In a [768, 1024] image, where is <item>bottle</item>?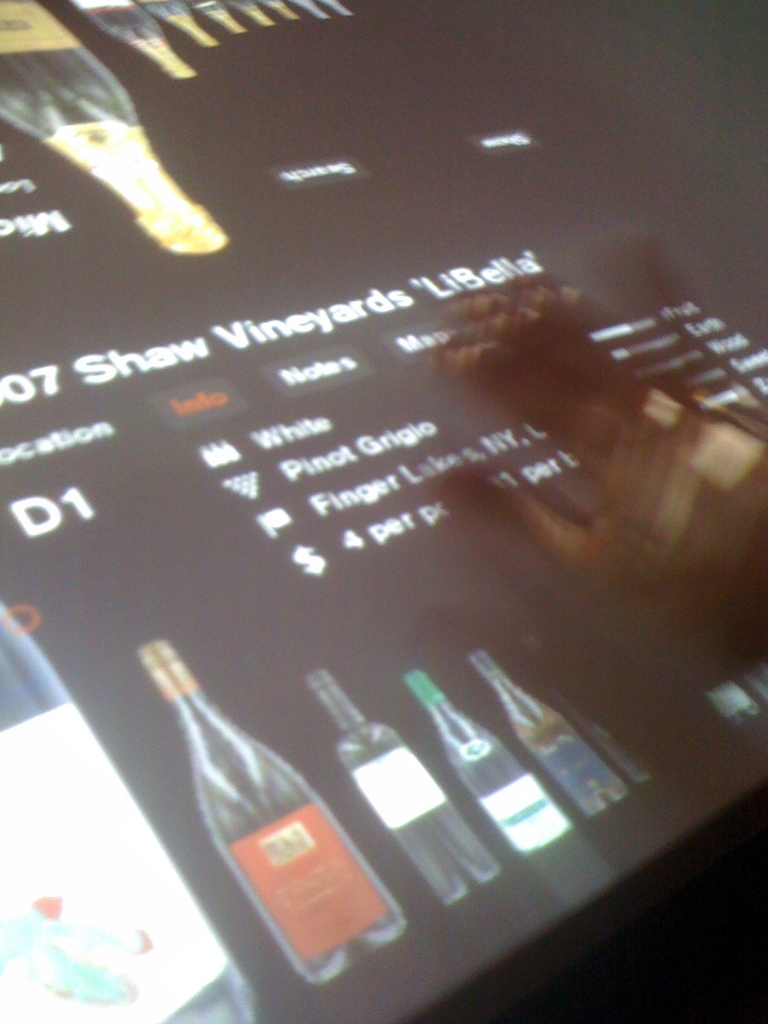
bbox=[465, 650, 639, 822].
